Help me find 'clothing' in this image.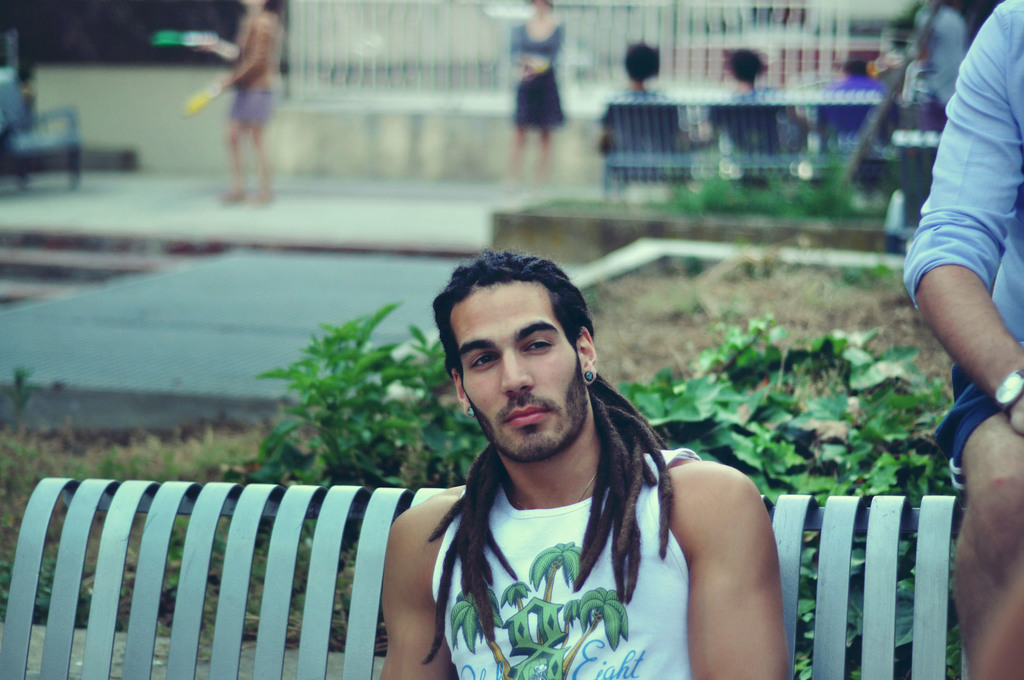
Found it: crop(887, 0, 1023, 479).
